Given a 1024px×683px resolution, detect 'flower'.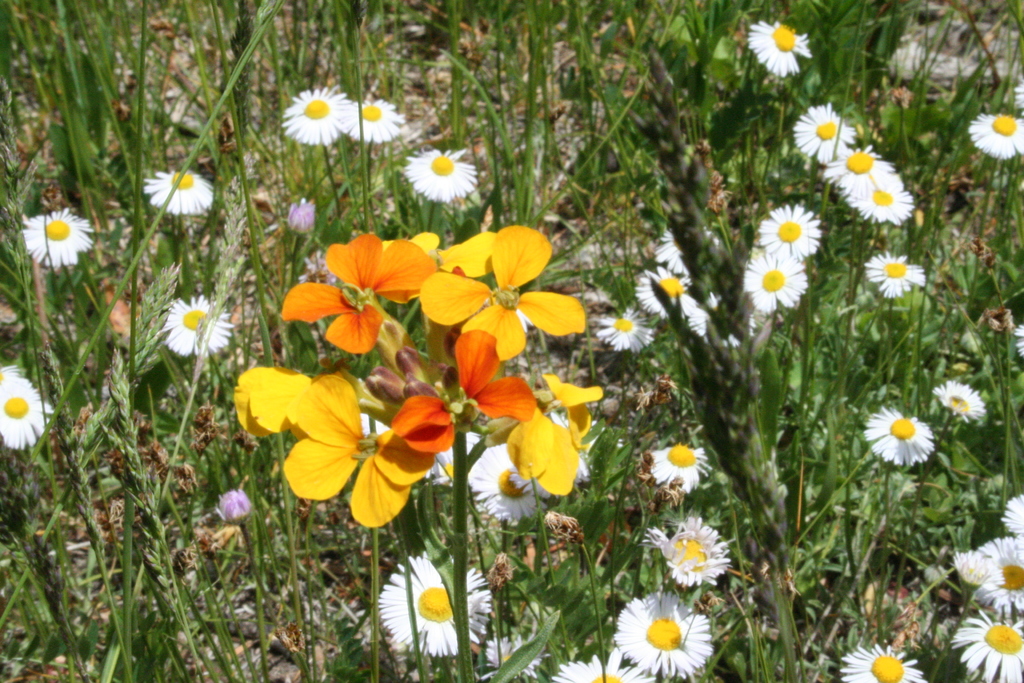
400,136,480,210.
